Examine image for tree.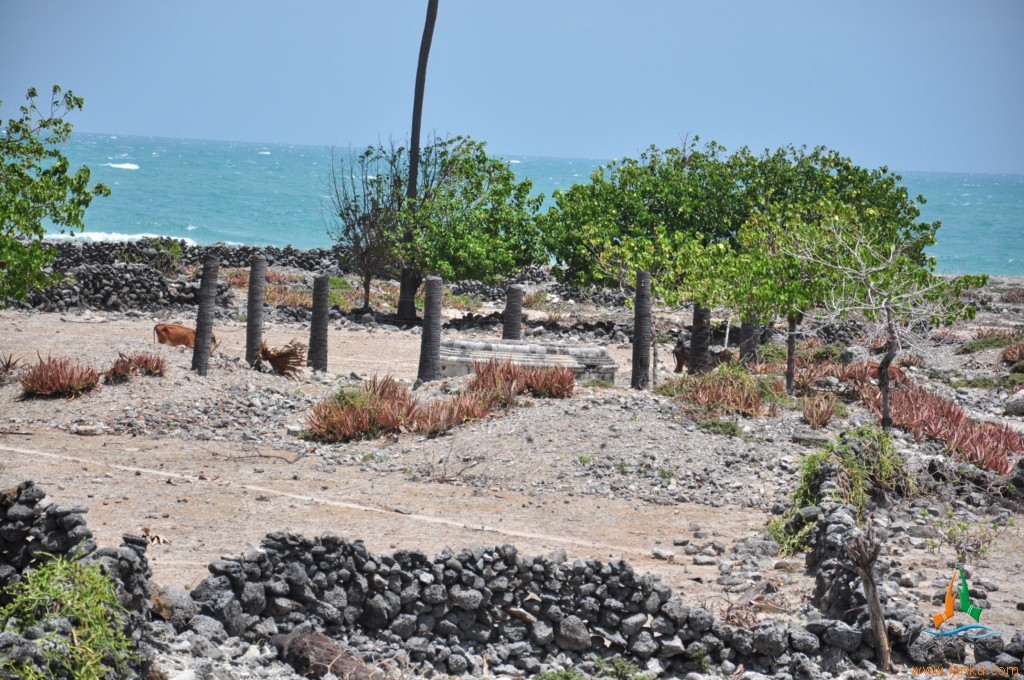
Examination result: (x1=501, y1=282, x2=525, y2=341).
